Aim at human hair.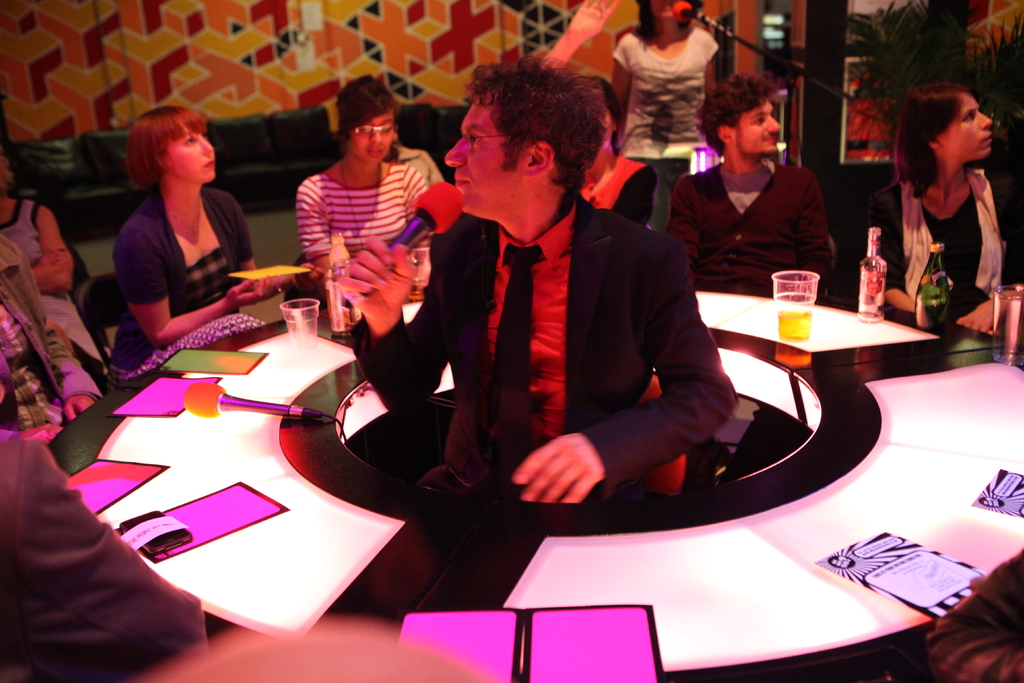
Aimed at rect(122, 106, 202, 188).
